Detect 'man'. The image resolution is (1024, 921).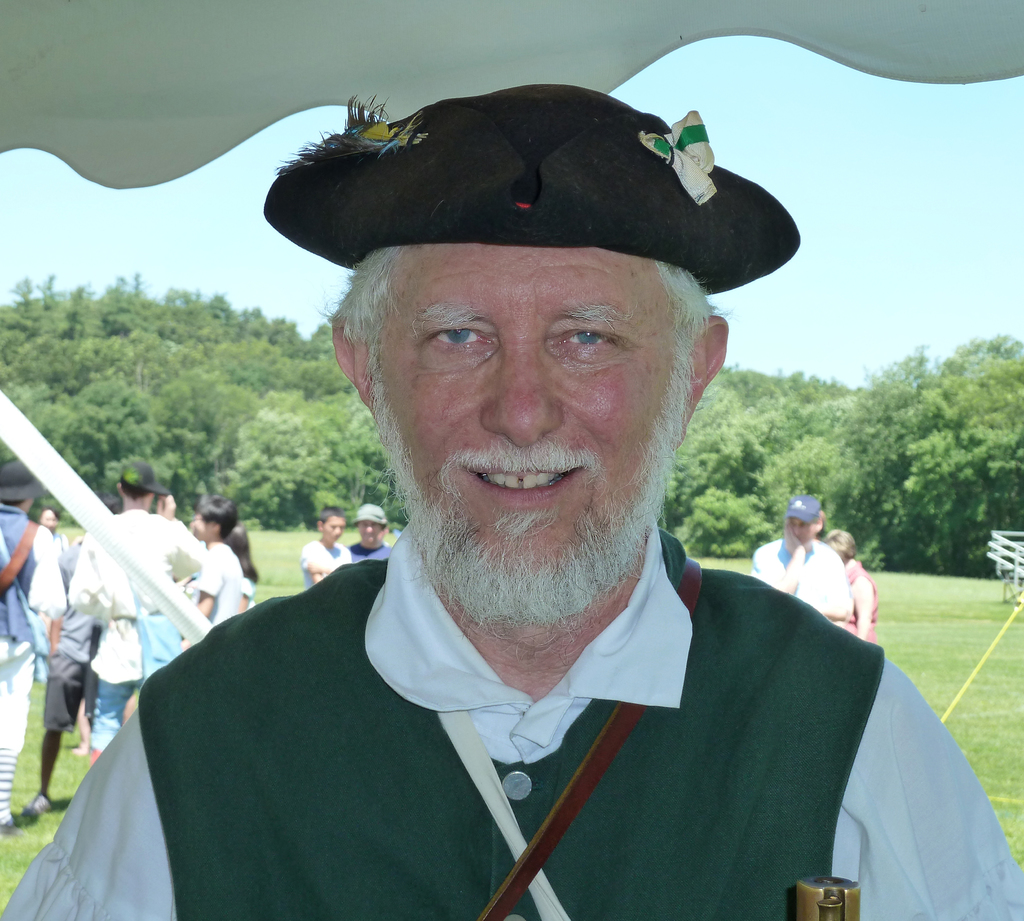
l=59, t=460, r=205, b=762.
